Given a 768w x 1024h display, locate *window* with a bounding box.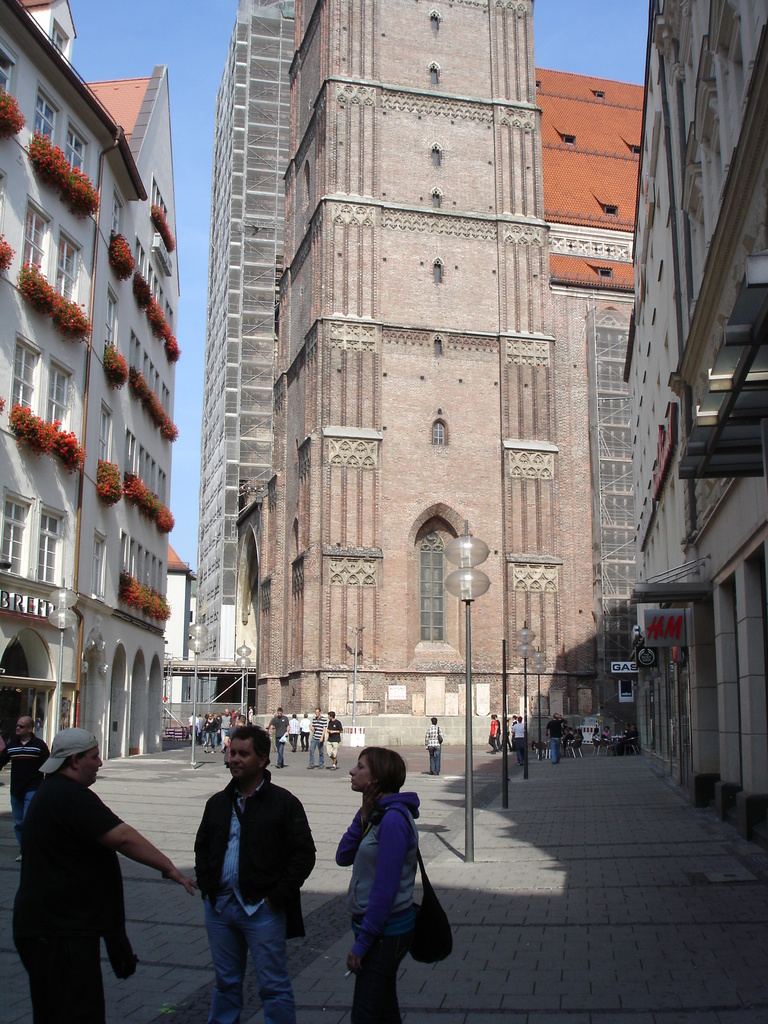
Located: x1=434, y1=262, x2=444, y2=283.
